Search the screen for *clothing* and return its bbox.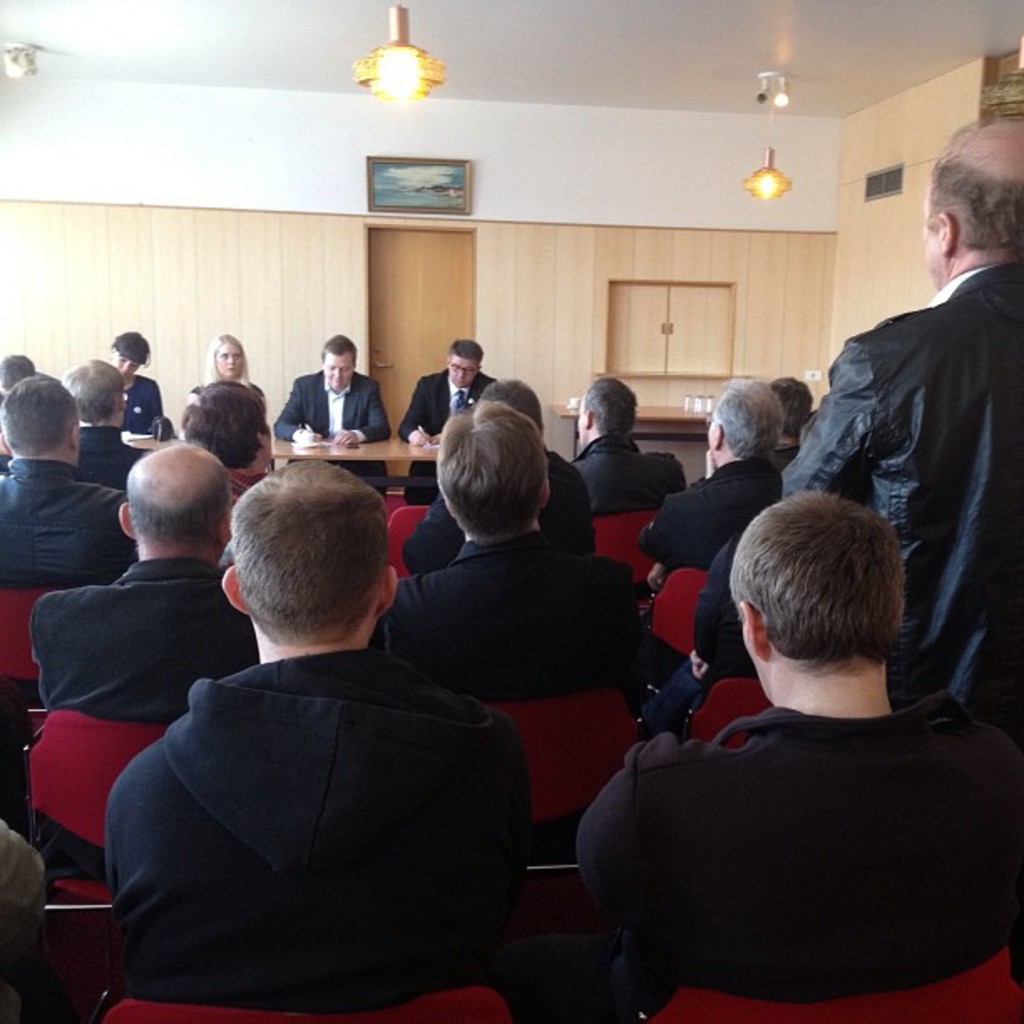
Found: bbox=[602, 631, 997, 1014].
